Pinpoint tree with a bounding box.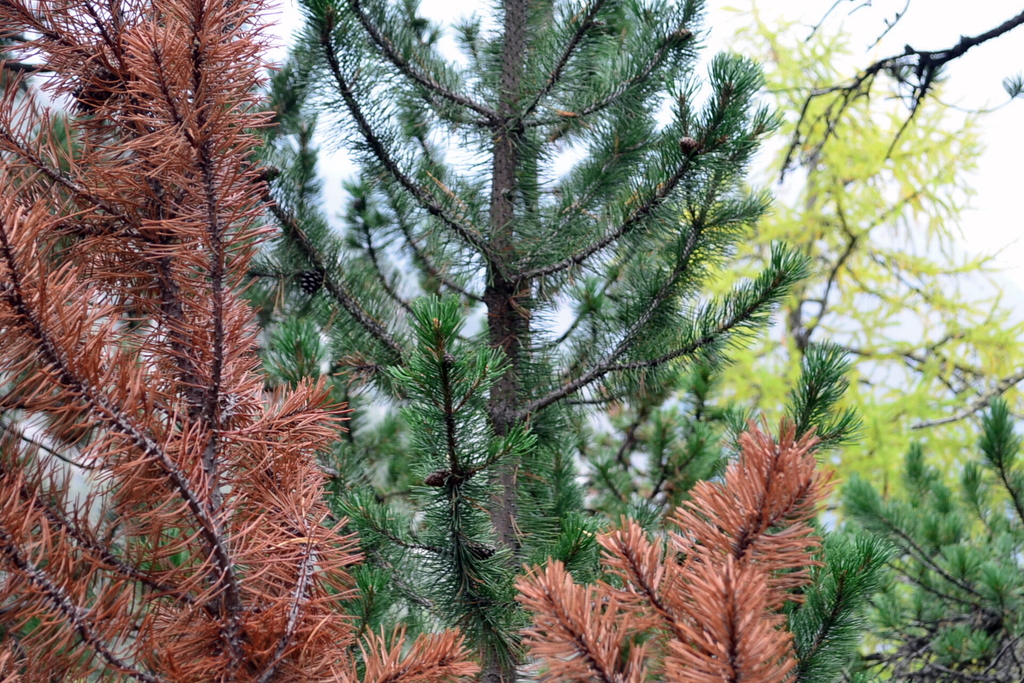
x1=77, y1=29, x2=899, y2=661.
